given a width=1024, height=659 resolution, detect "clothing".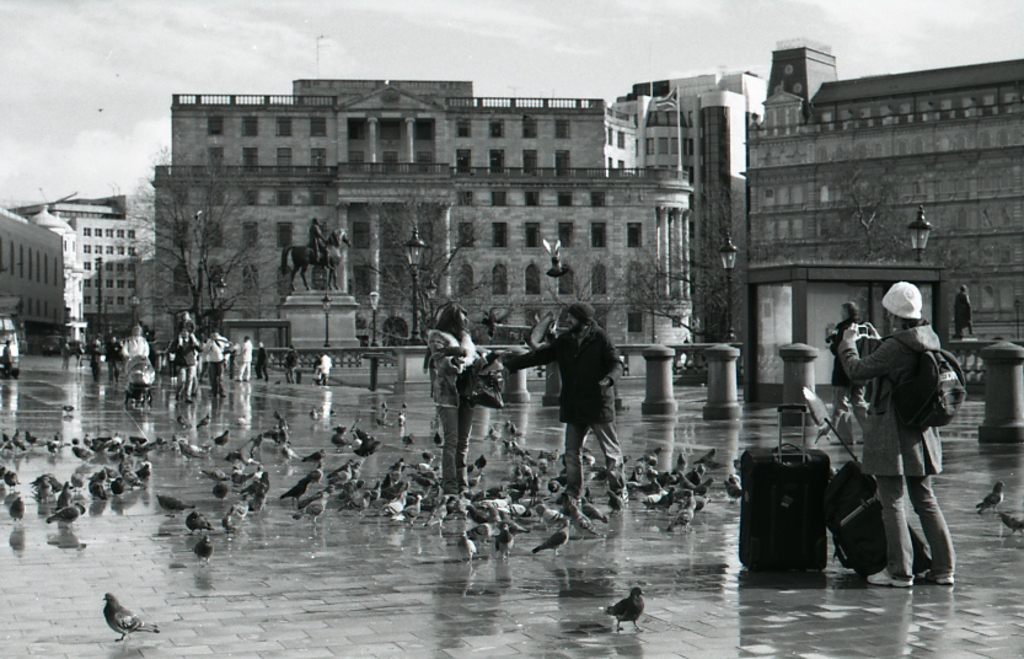
(122,336,144,363).
